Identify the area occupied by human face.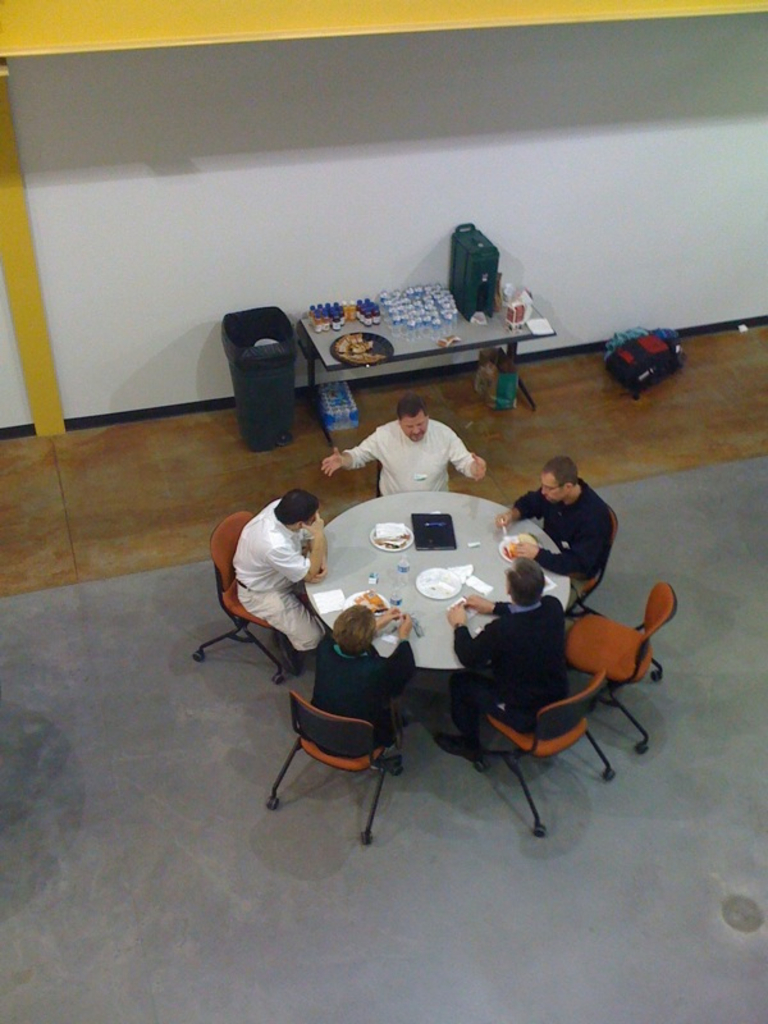
Area: locate(539, 472, 566, 509).
